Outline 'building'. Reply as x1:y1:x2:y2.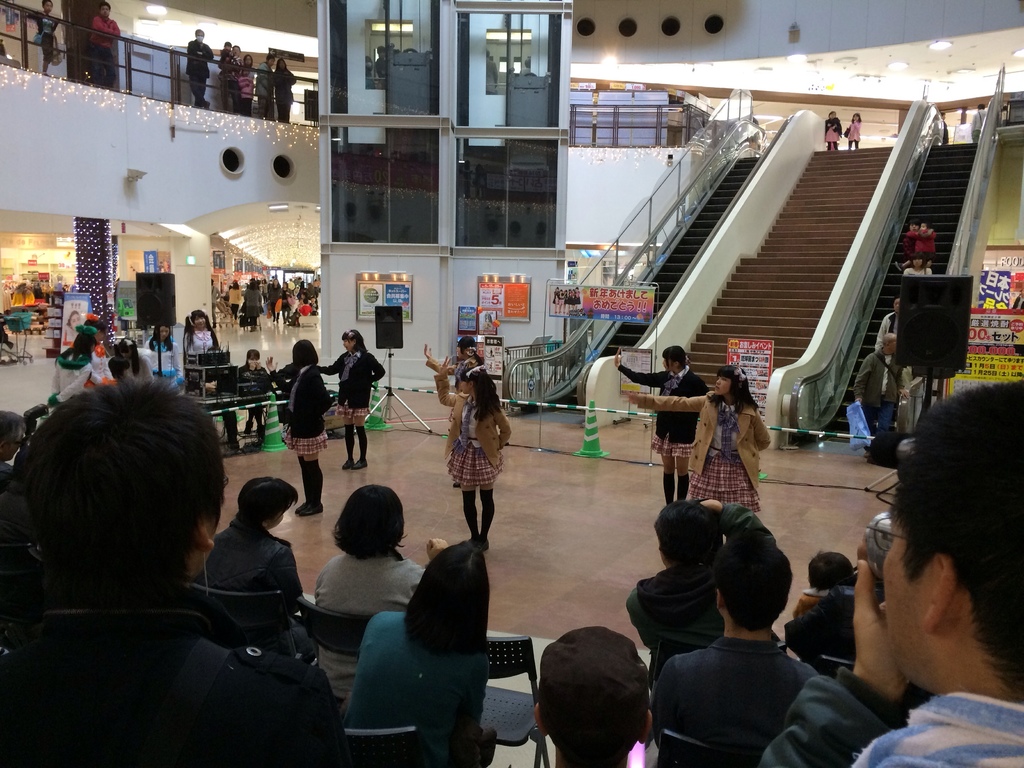
0:0:1023:767.
